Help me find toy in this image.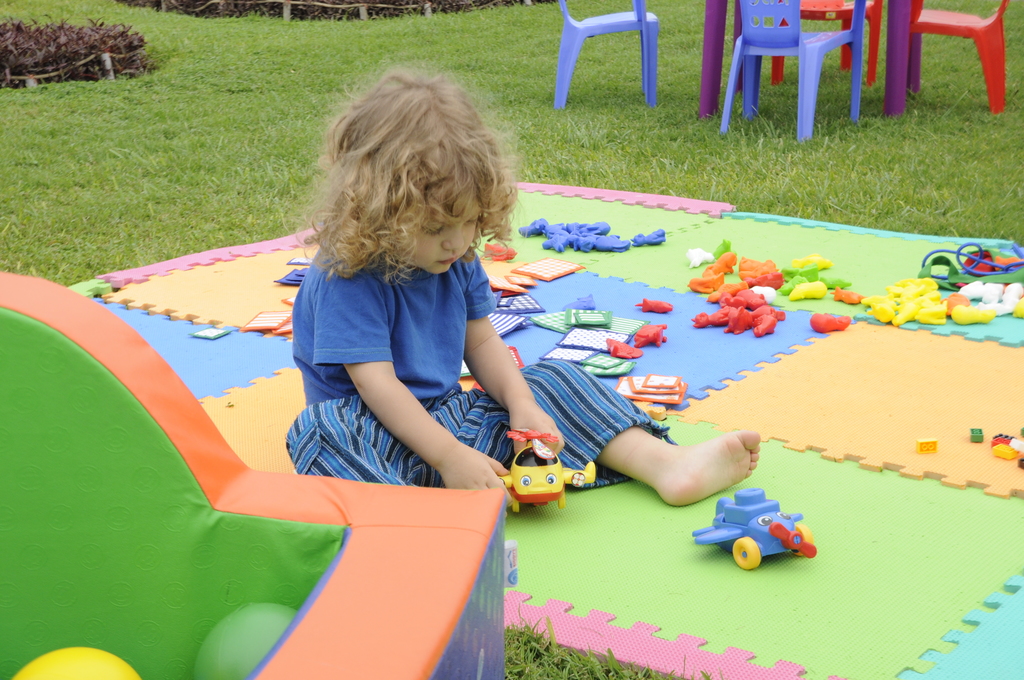
Found it: Rect(755, 316, 772, 337).
